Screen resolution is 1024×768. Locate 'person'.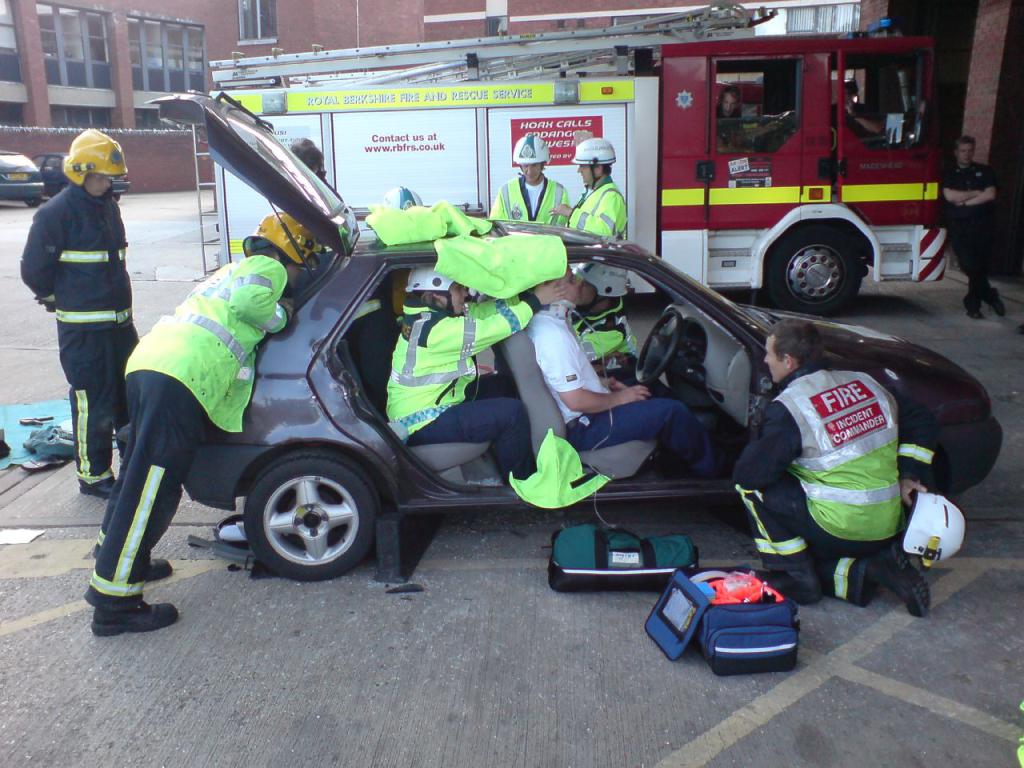
x1=518, y1=262, x2=730, y2=486.
